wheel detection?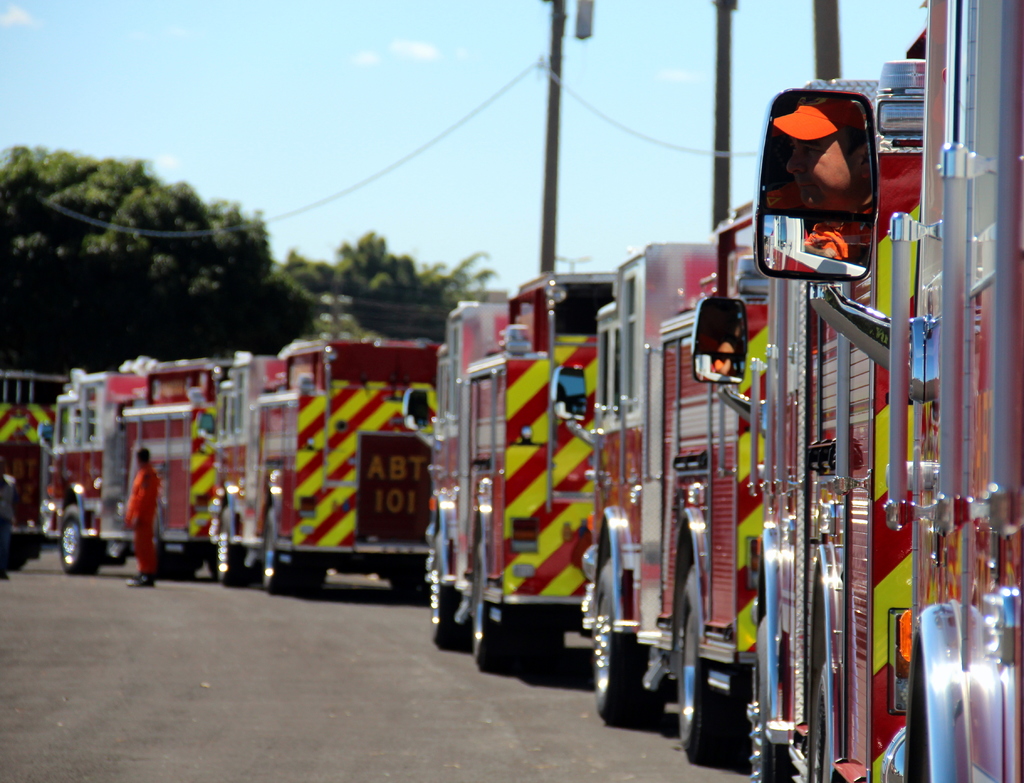
(left=267, top=521, right=329, bottom=607)
